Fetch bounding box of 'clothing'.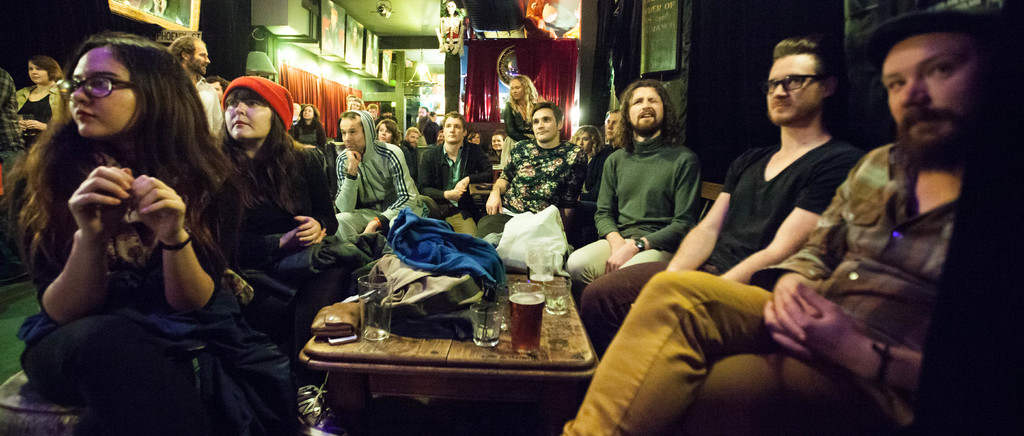
Bbox: 324/114/430/237.
